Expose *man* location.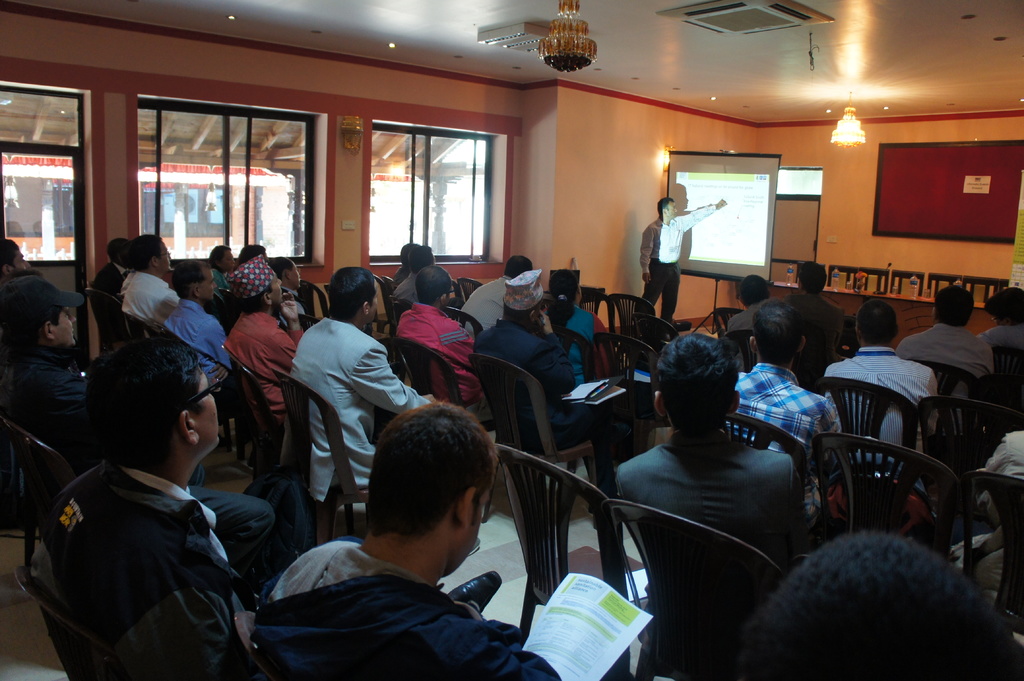
Exposed at (left=390, top=263, right=481, bottom=423).
